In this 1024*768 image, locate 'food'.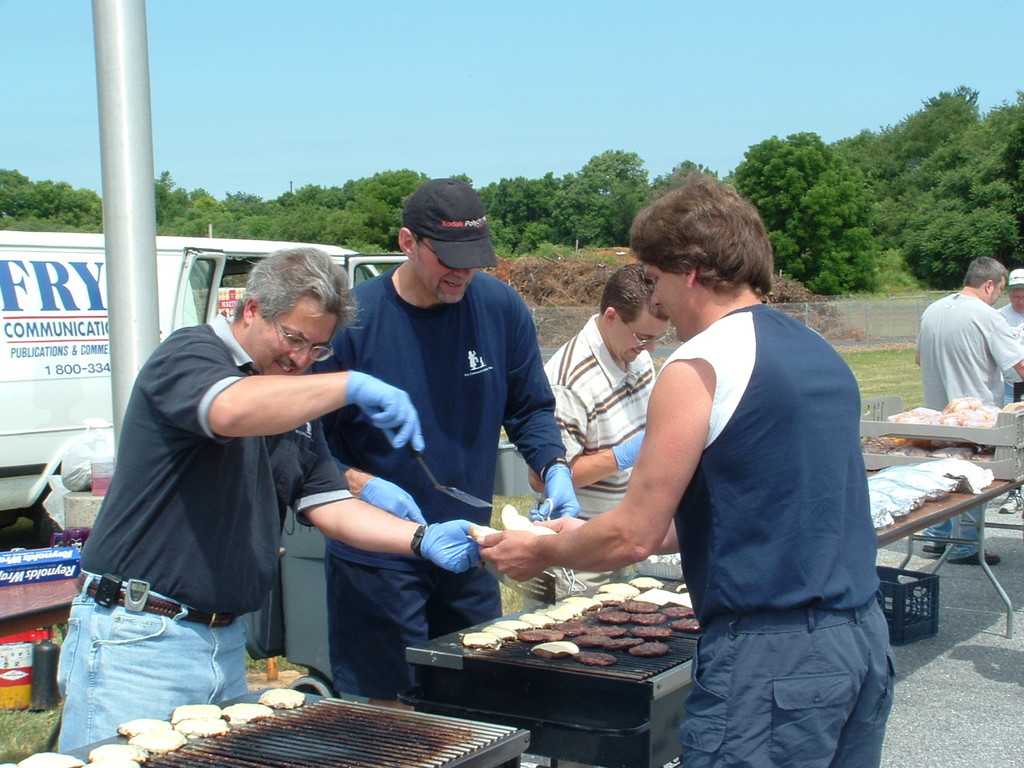
Bounding box: pyautogui.locateOnScreen(86, 741, 147, 765).
